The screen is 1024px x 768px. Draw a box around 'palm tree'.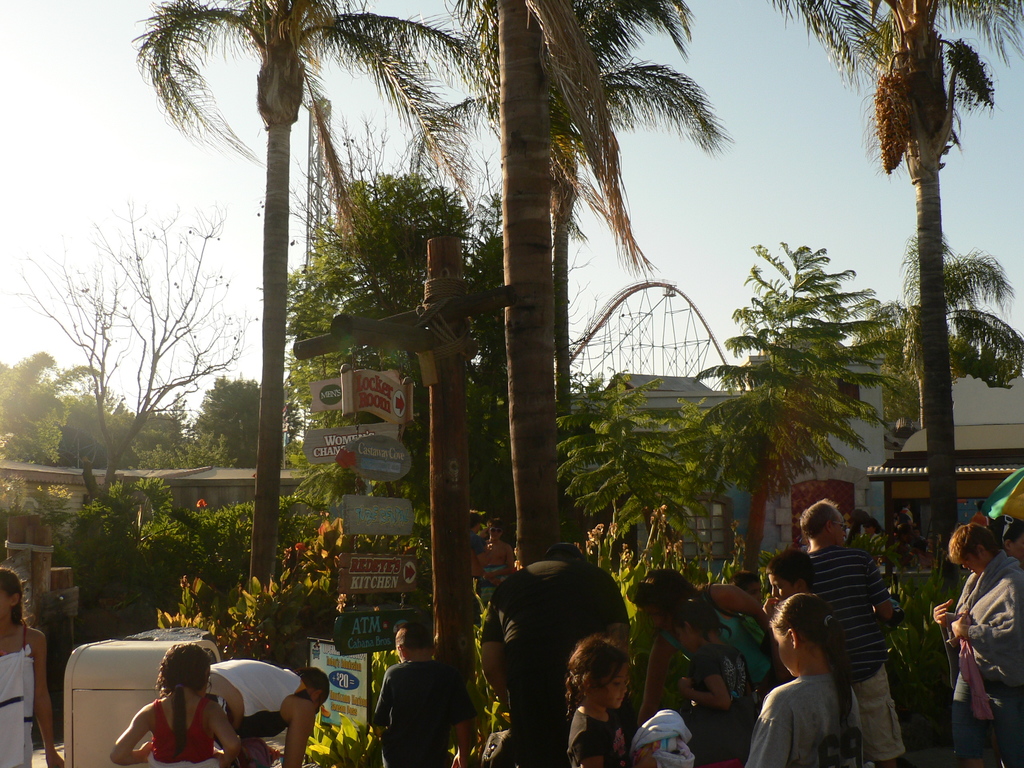
804 0 984 513.
